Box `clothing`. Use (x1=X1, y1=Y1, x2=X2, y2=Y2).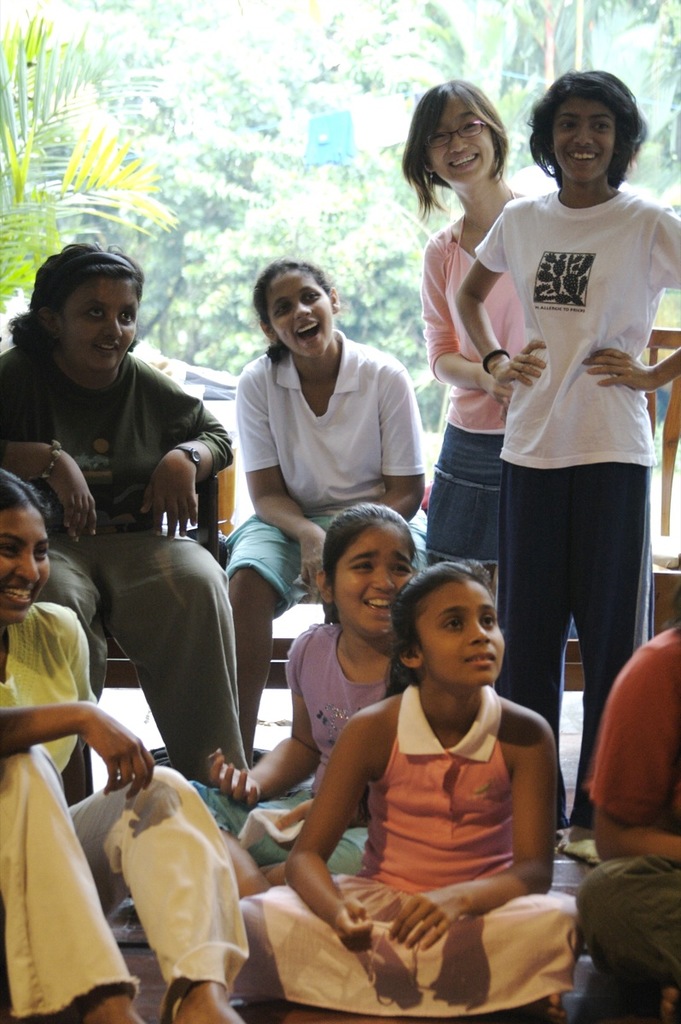
(x1=0, y1=606, x2=243, y2=1023).
